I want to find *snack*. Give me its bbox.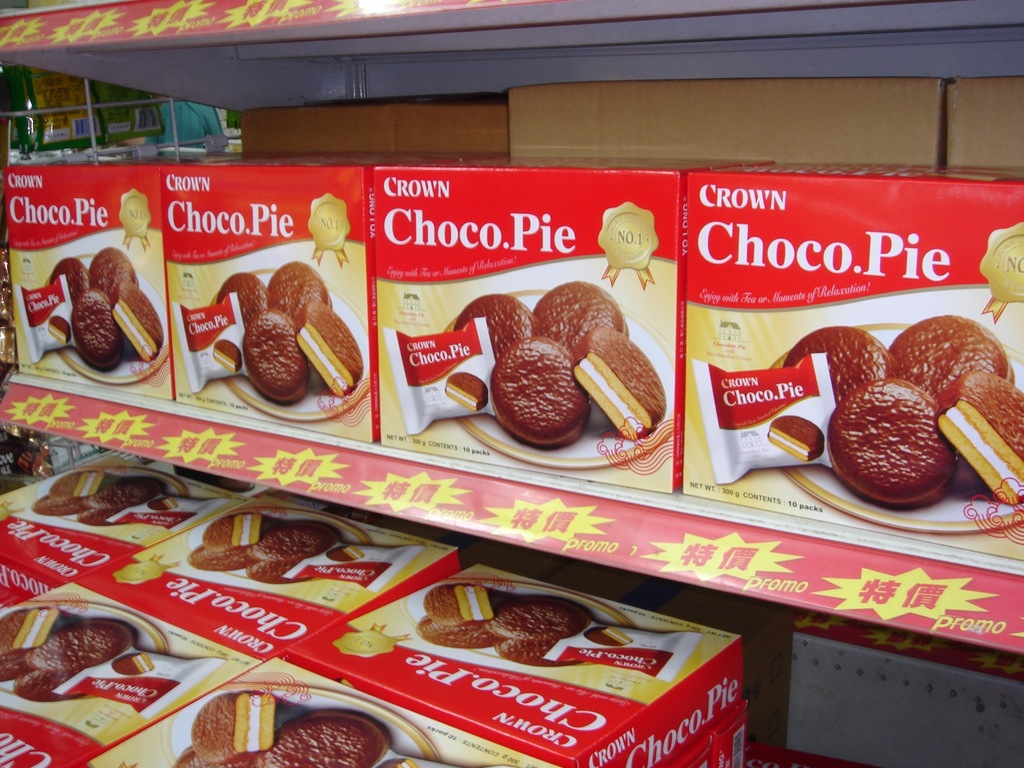
box=[49, 316, 71, 342].
